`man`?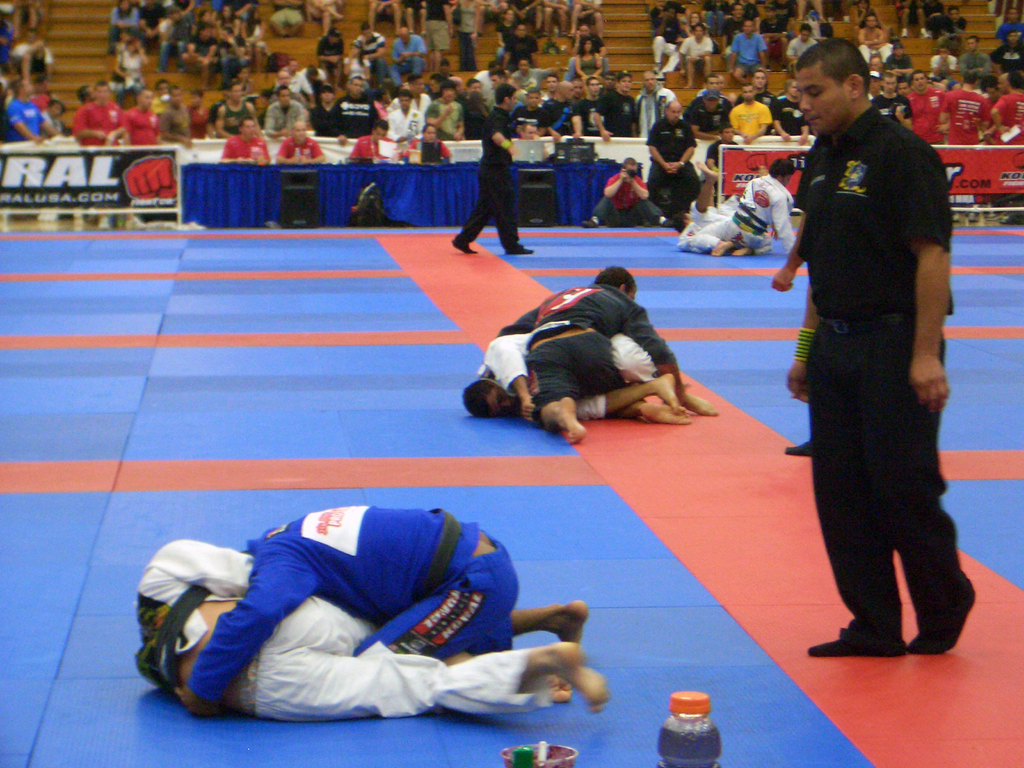
[x1=1, y1=76, x2=60, y2=143]
